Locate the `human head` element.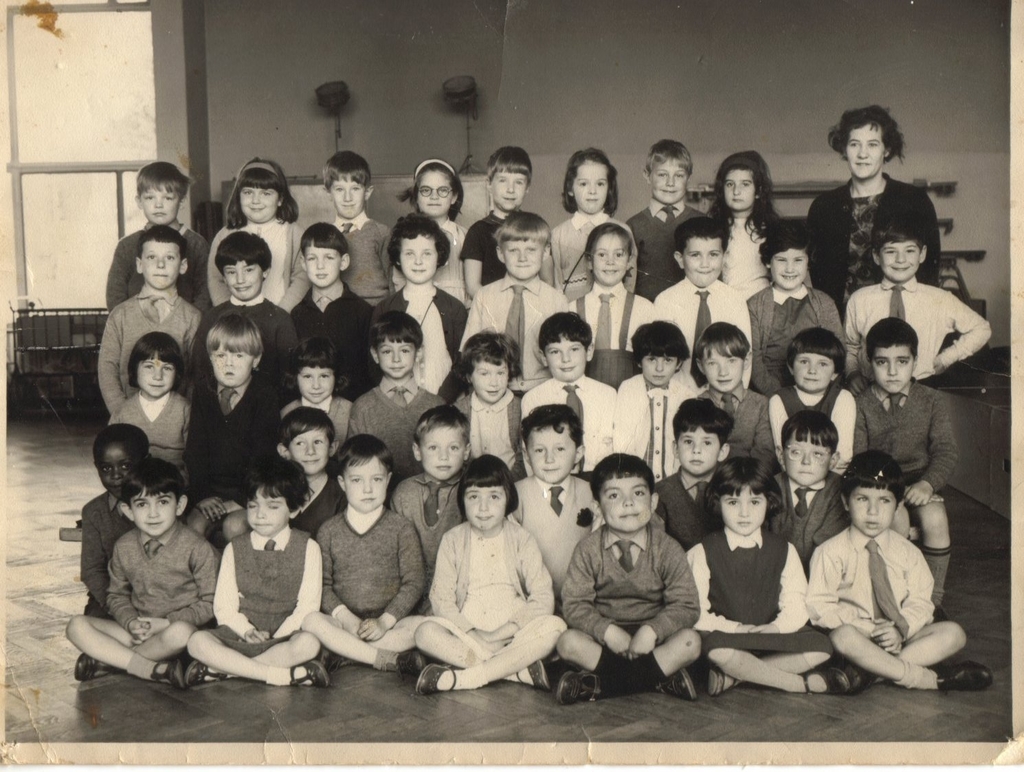
Element bbox: (645,135,695,199).
